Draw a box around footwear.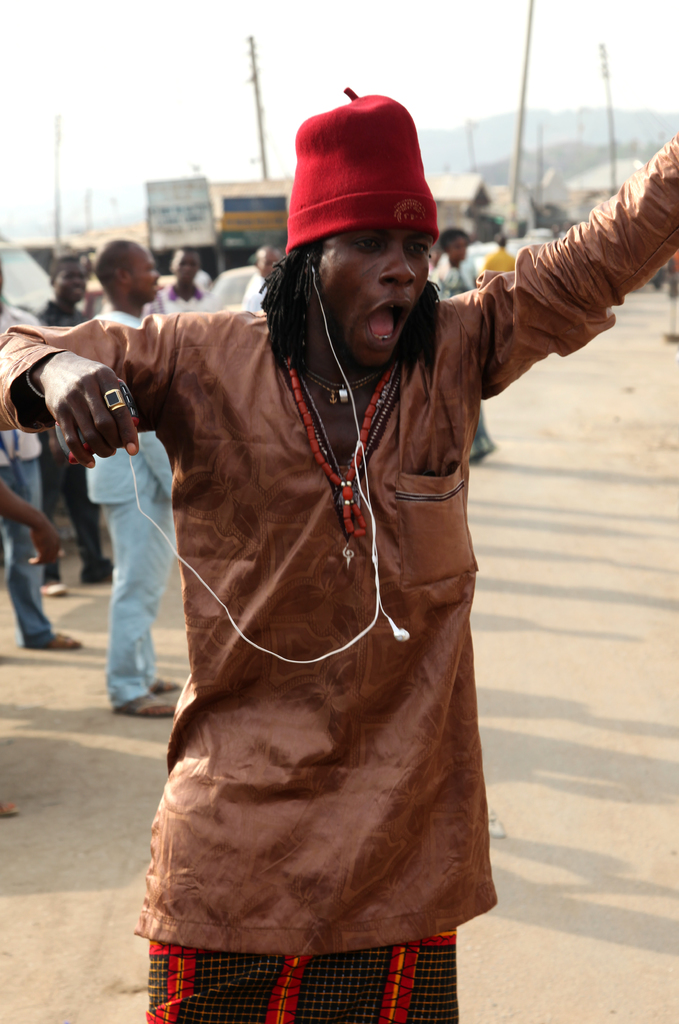
[41,627,83,639].
